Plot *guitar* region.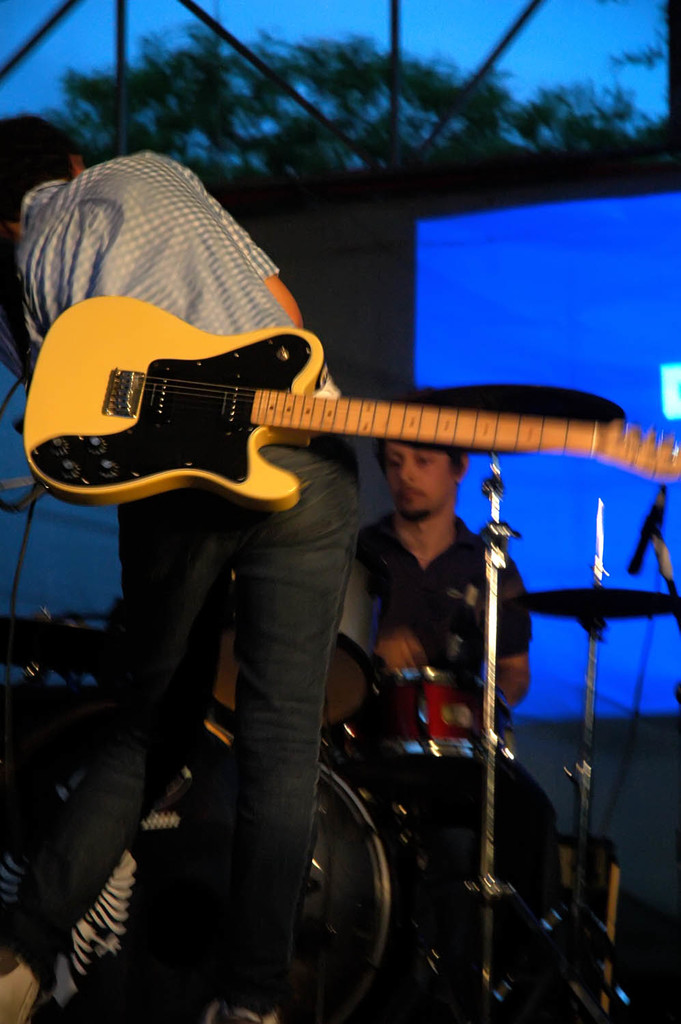
Plotted at Rect(1, 291, 680, 519).
